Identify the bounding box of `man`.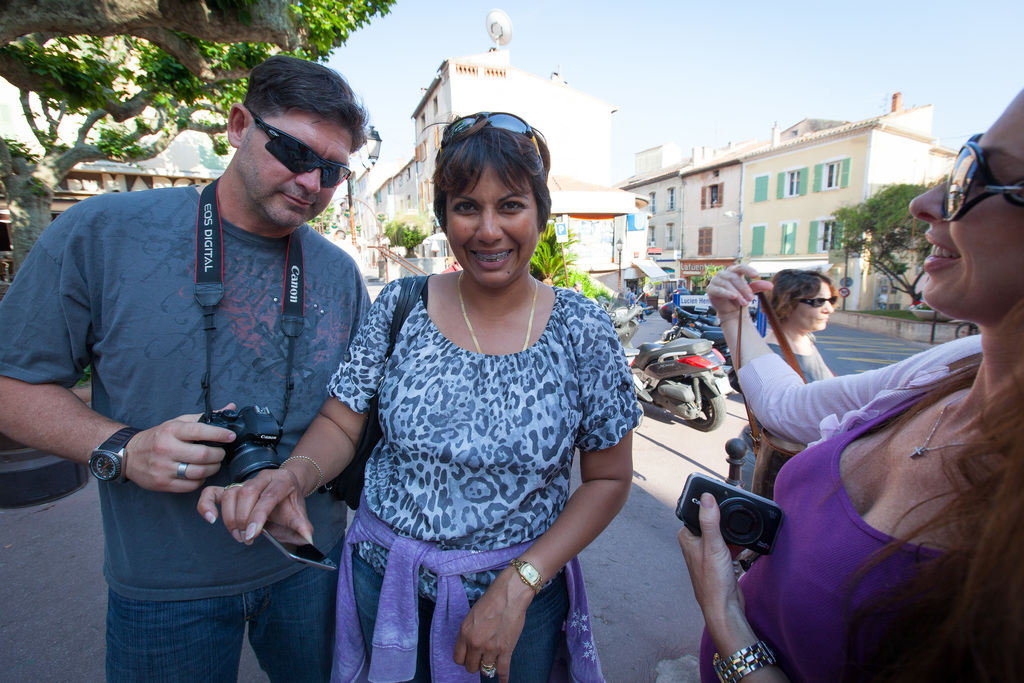
<bbox>0, 55, 372, 682</bbox>.
